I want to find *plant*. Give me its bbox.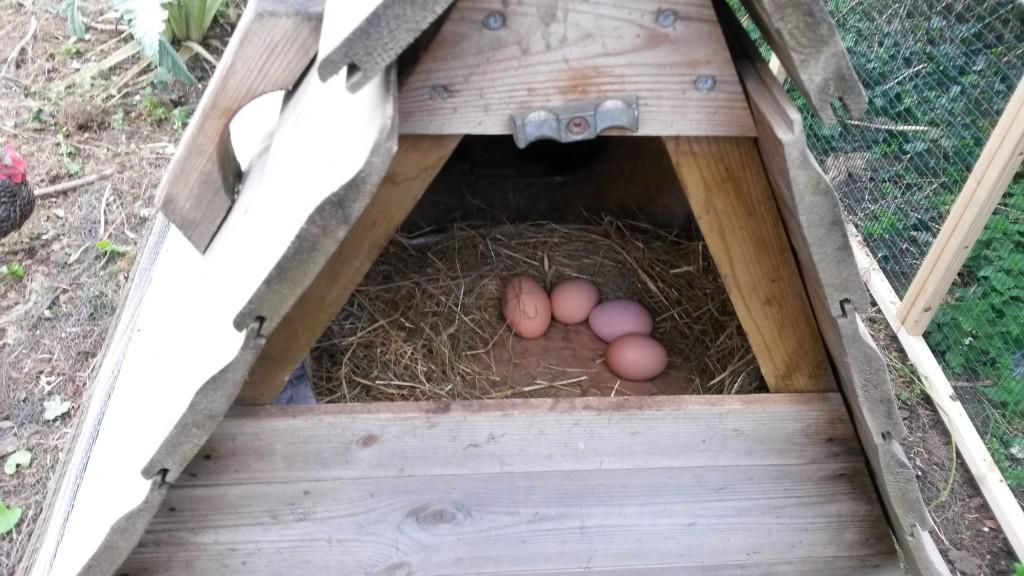
1010:560:1023:575.
